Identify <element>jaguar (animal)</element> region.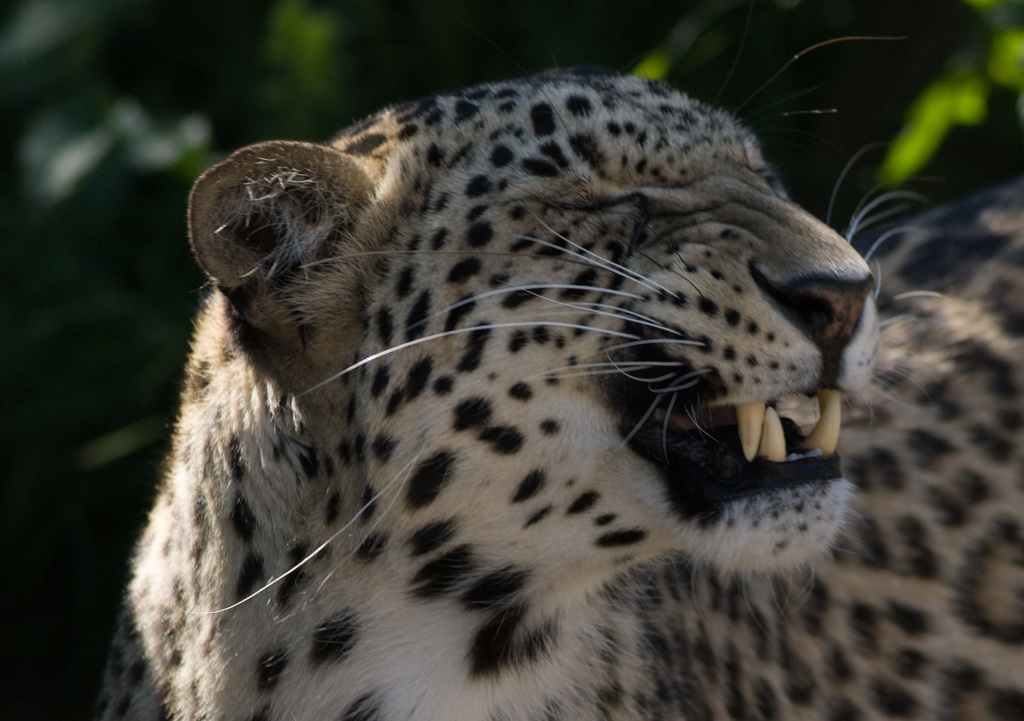
Region: [x1=93, y1=33, x2=1023, y2=720].
